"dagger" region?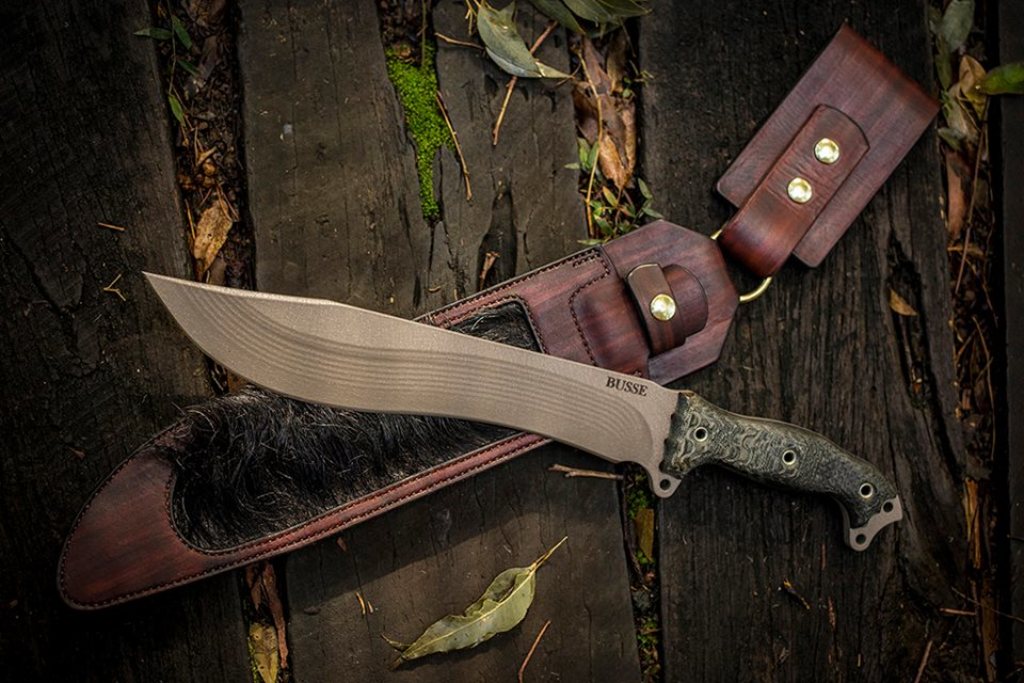
l=144, t=268, r=948, b=570
